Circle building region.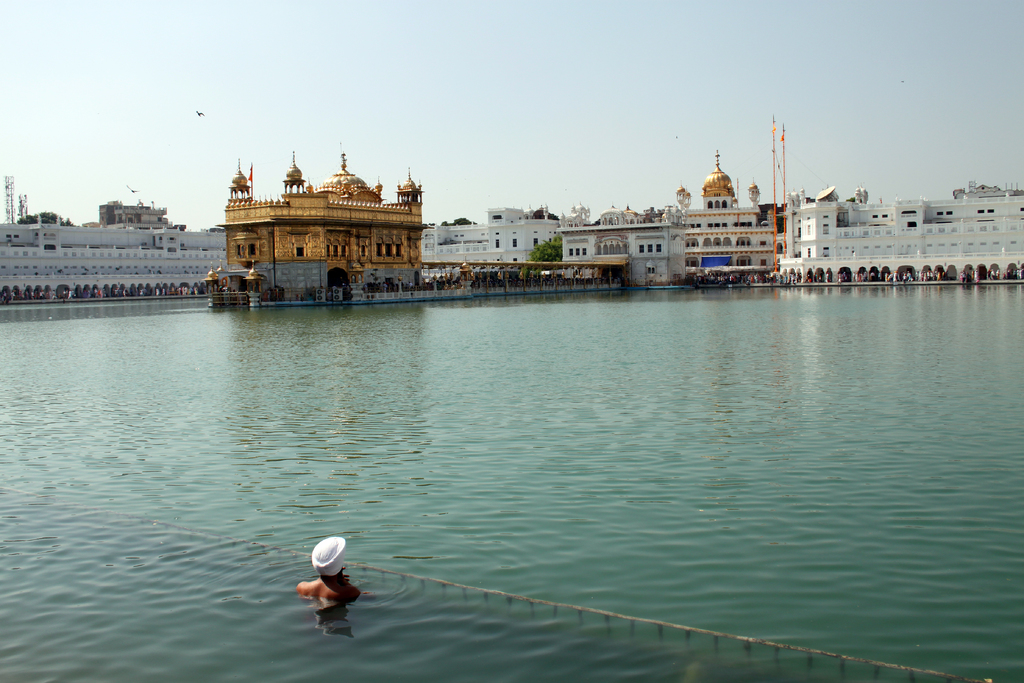
Region: BBox(555, 145, 779, 286).
